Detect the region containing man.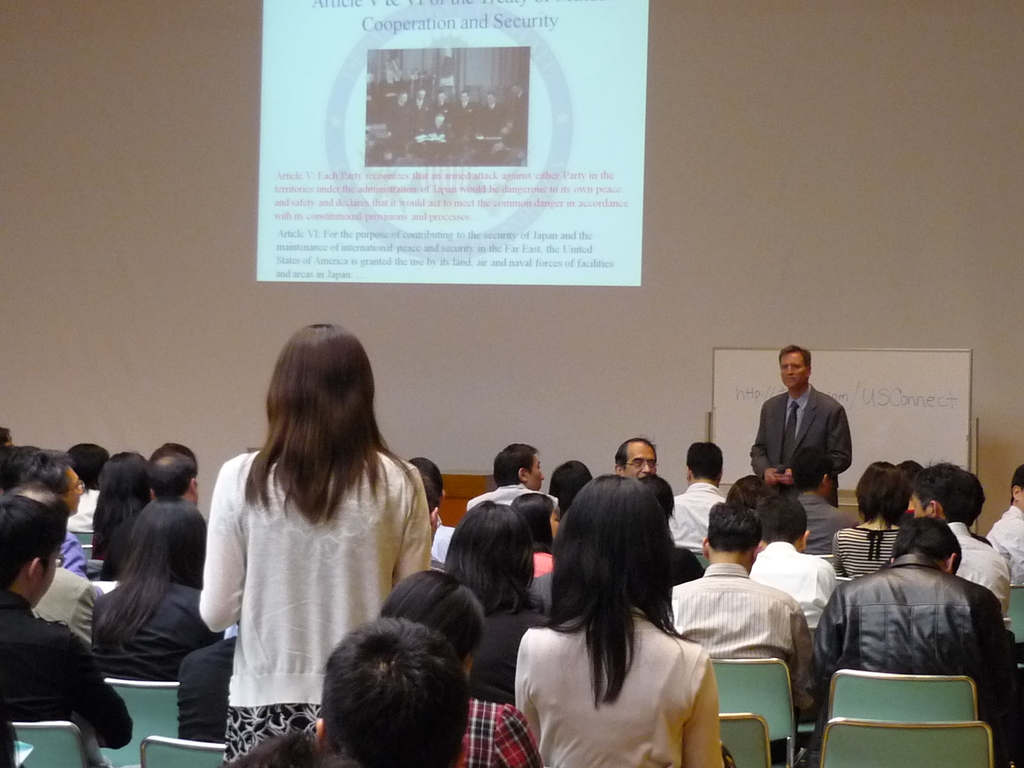
314, 616, 467, 767.
